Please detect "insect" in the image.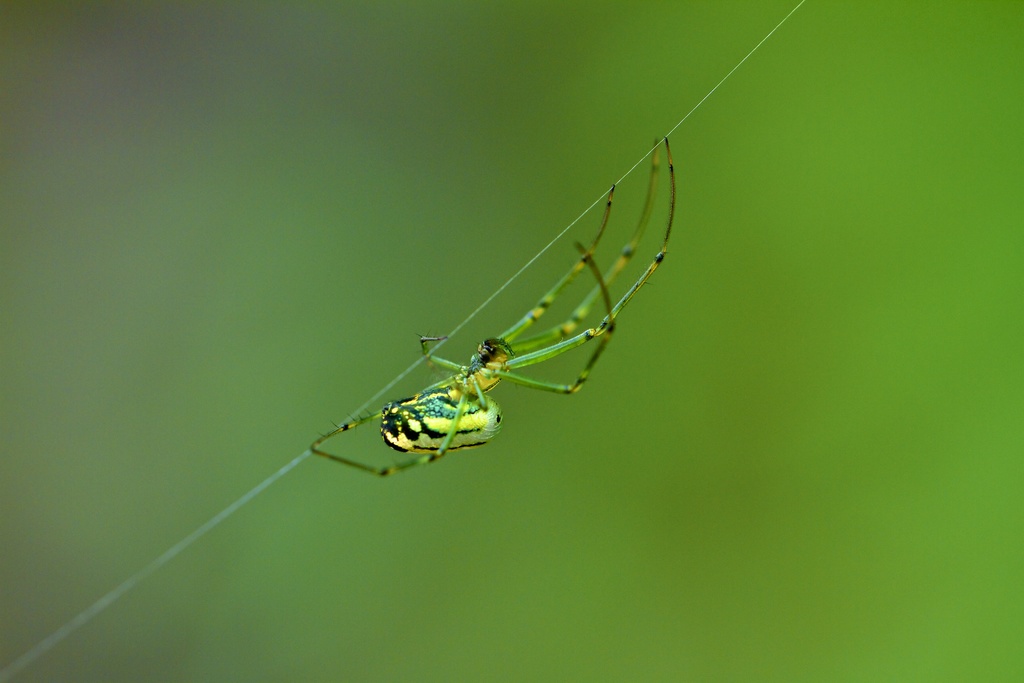
x1=307, y1=136, x2=677, y2=486.
